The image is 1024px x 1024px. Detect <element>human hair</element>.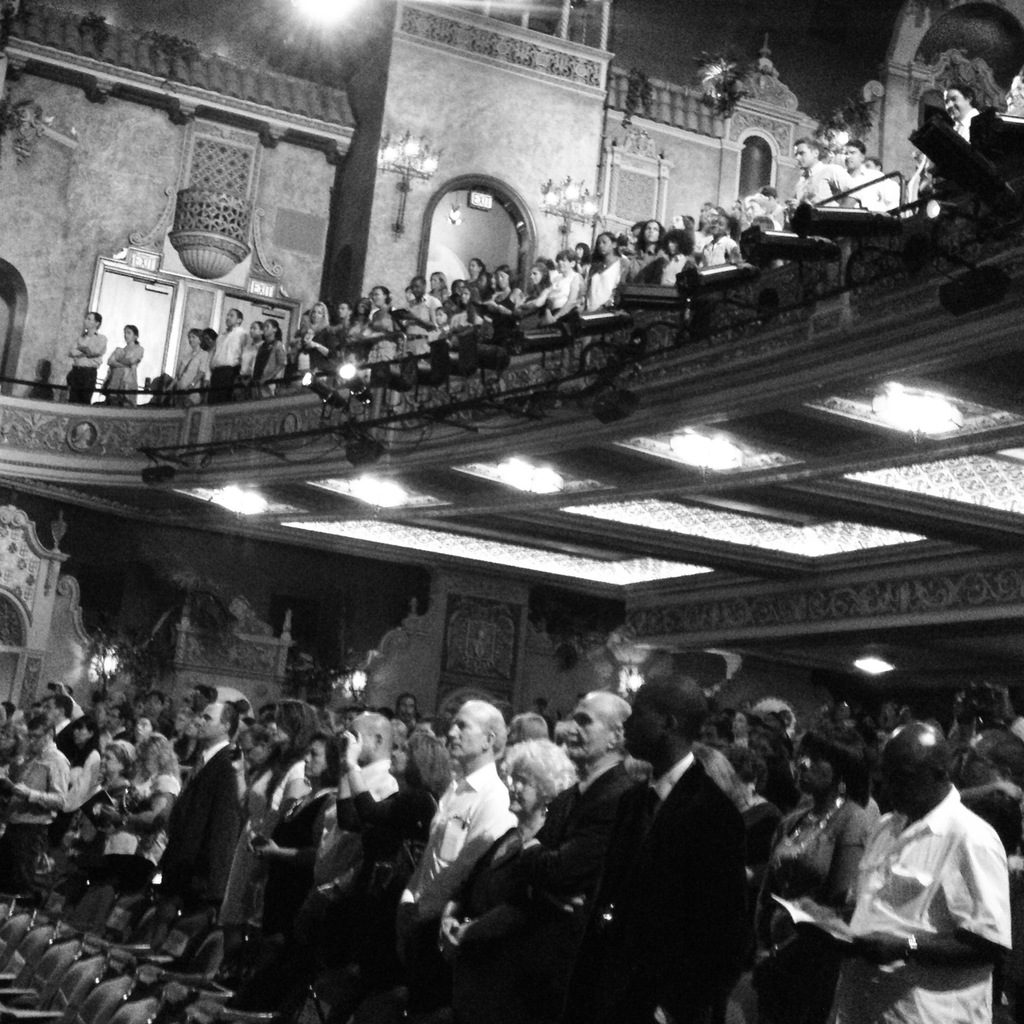
Detection: (144,688,165,702).
